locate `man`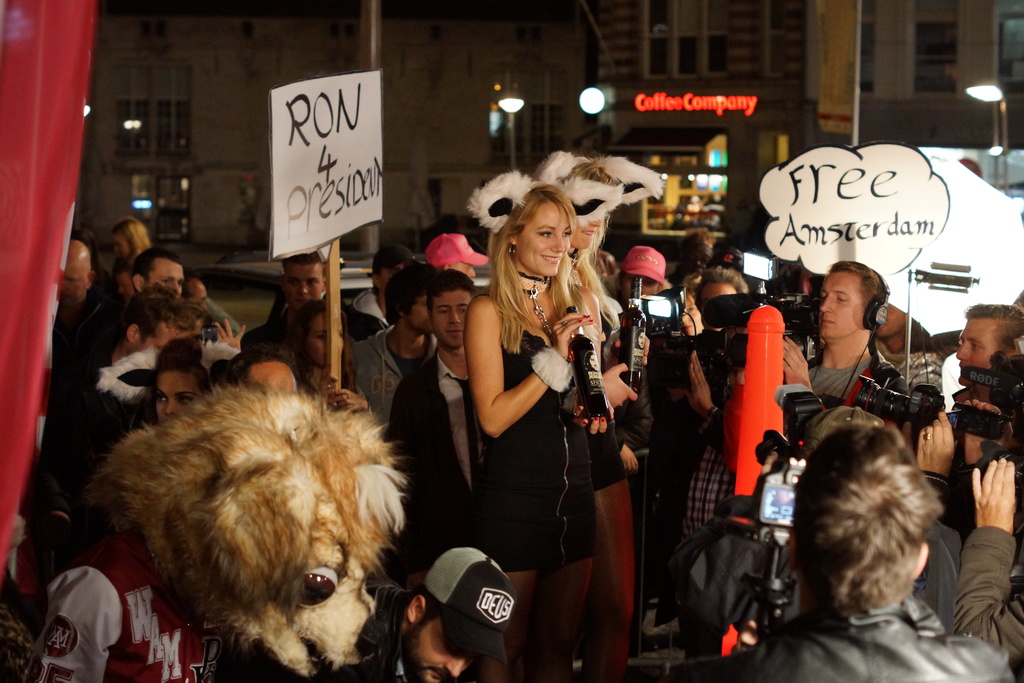
954 398 1023 682
